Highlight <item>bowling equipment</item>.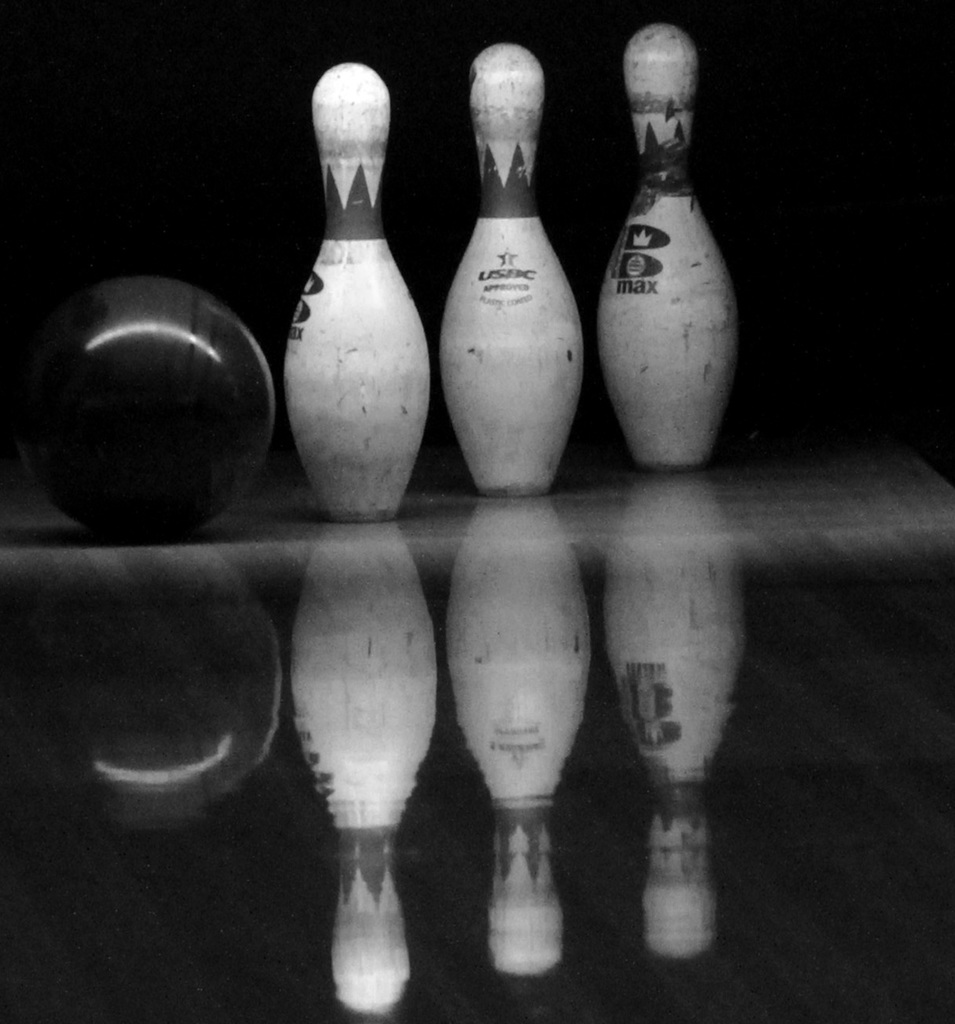
Highlighted region: {"x1": 438, "y1": 37, "x2": 583, "y2": 496}.
